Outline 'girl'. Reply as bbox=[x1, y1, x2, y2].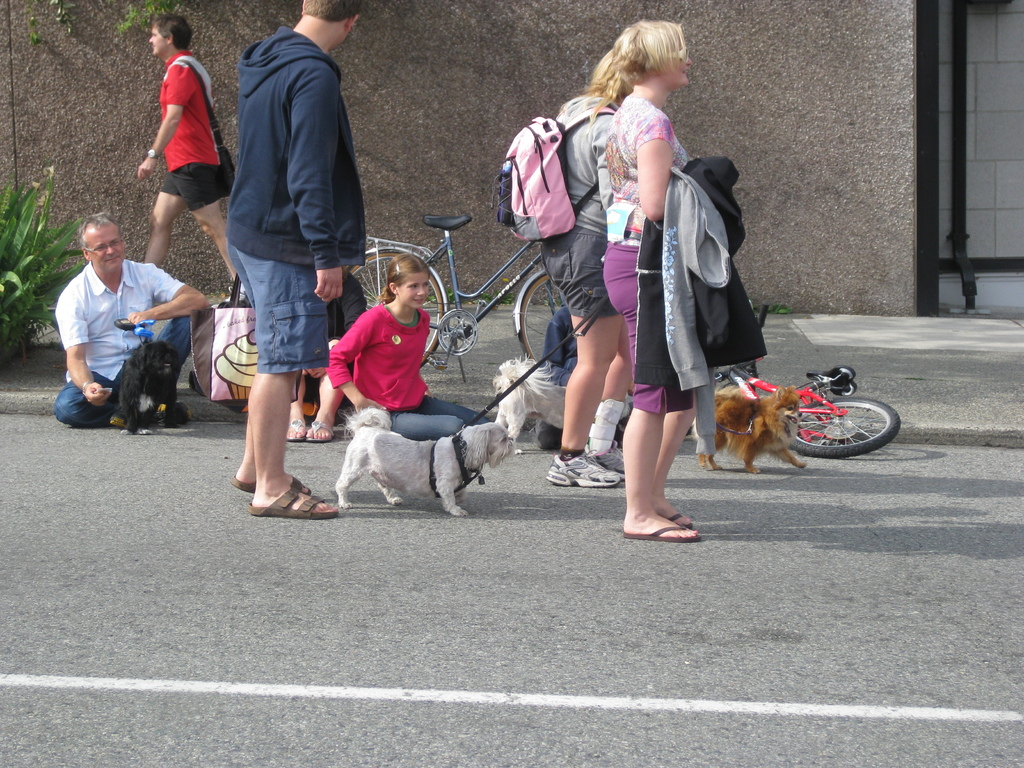
bbox=[323, 252, 484, 436].
